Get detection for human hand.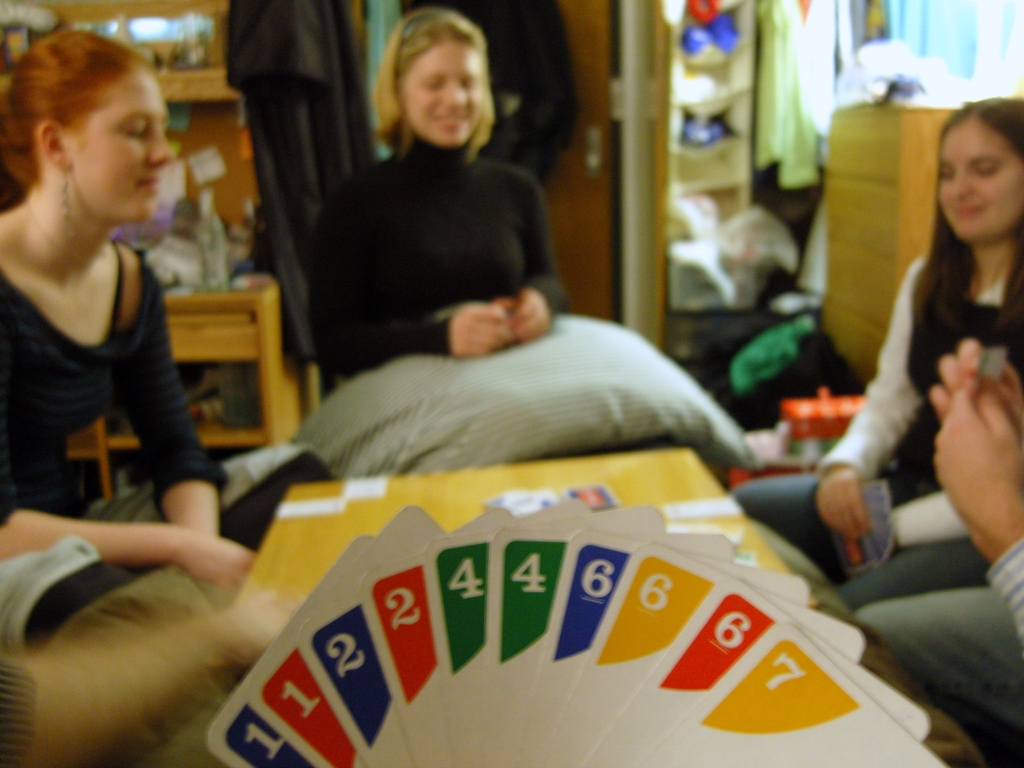
Detection: <bbox>178, 525, 260, 586</bbox>.
